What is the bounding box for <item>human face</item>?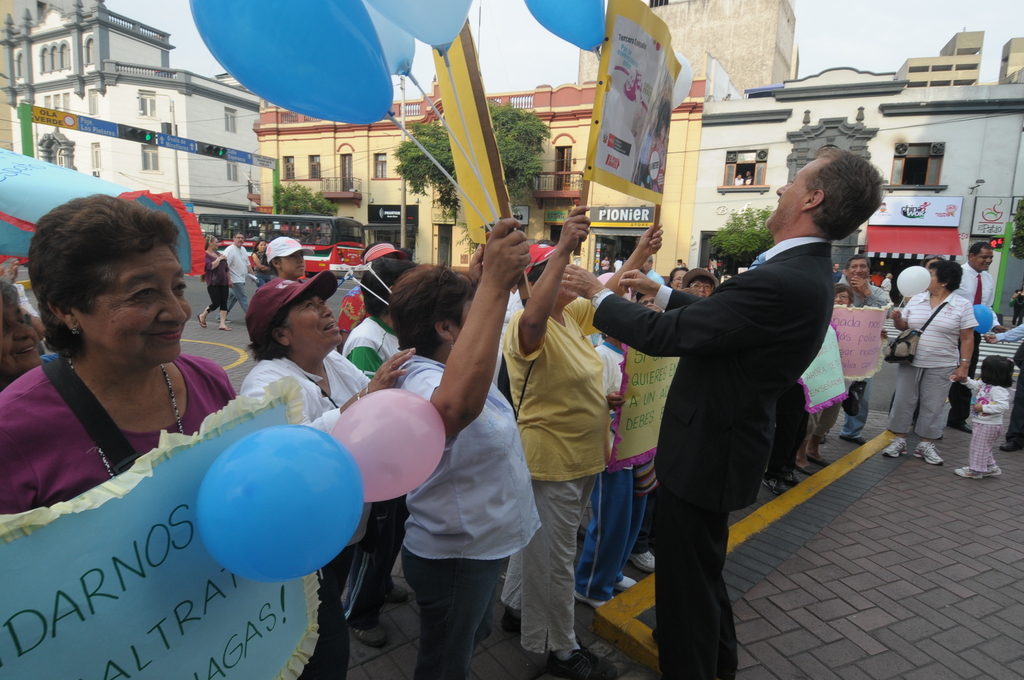
(236,235,244,246).
